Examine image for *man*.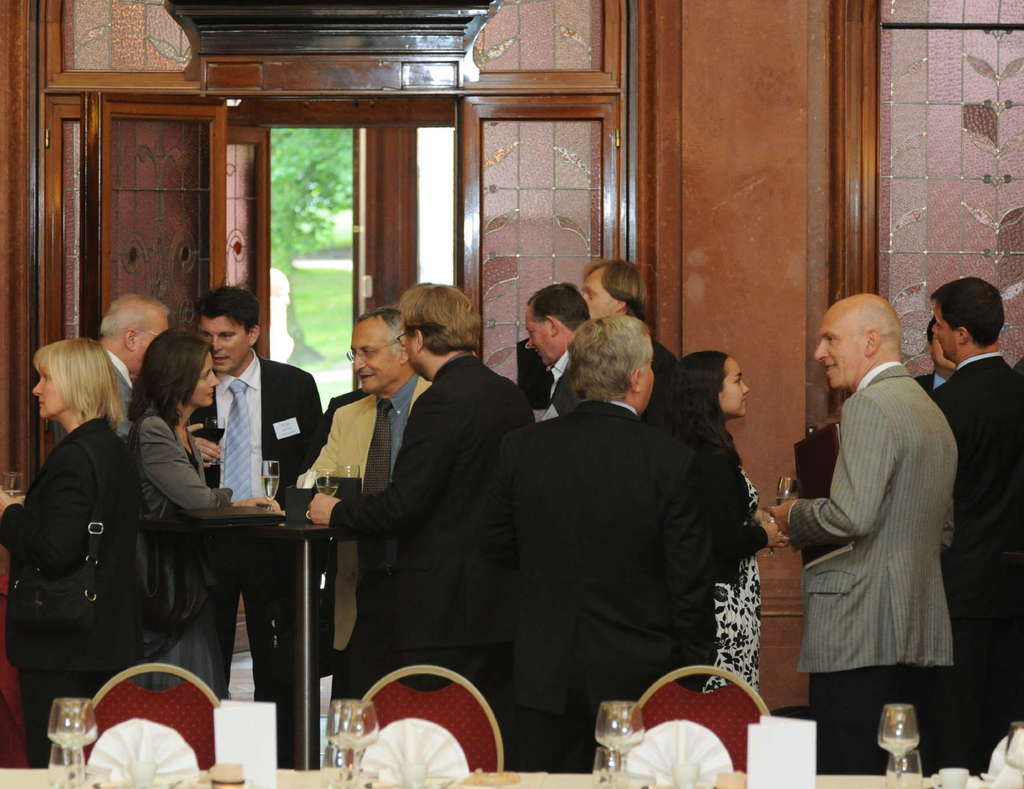
Examination result: BBox(574, 258, 677, 428).
